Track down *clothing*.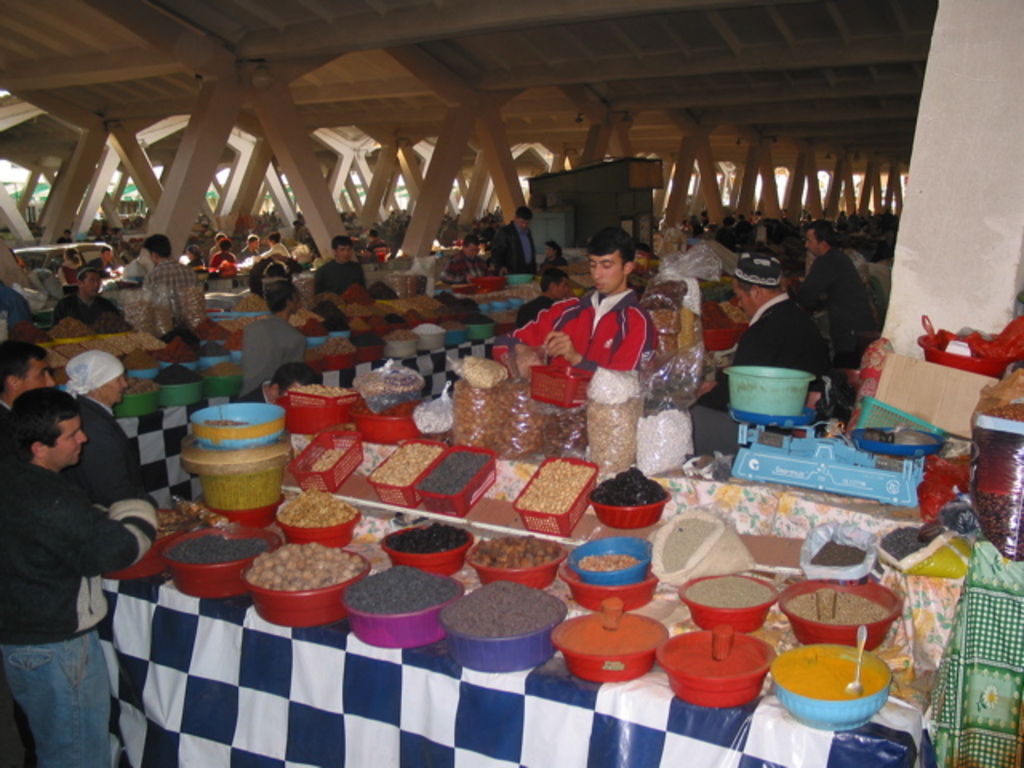
Tracked to (64, 397, 155, 506).
